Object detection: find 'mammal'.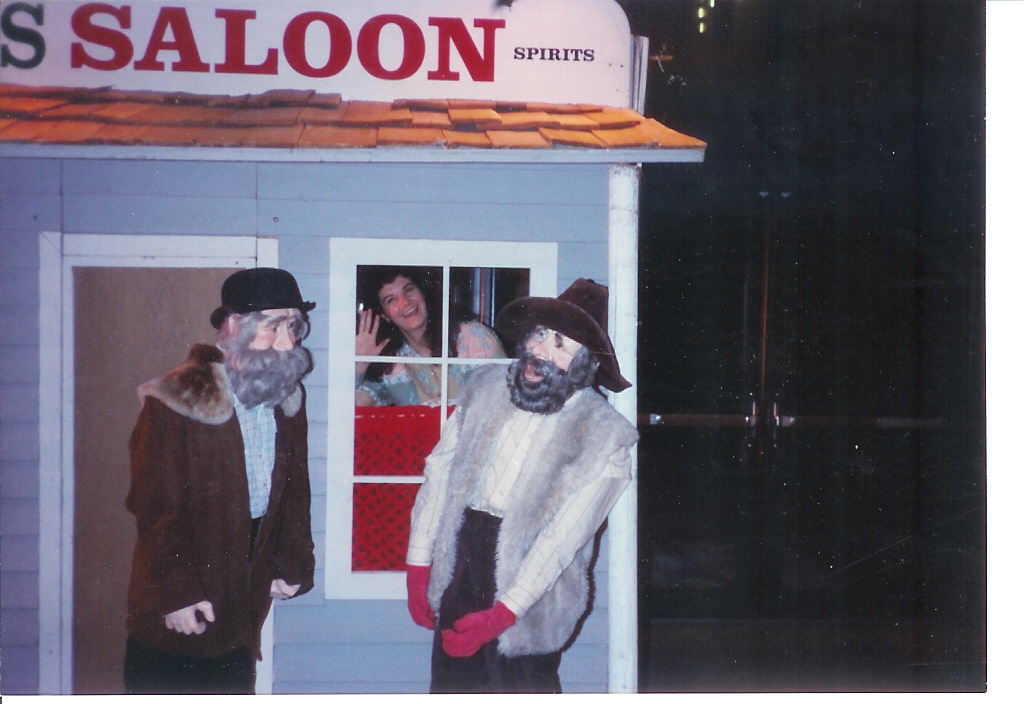
select_region(409, 253, 645, 699).
